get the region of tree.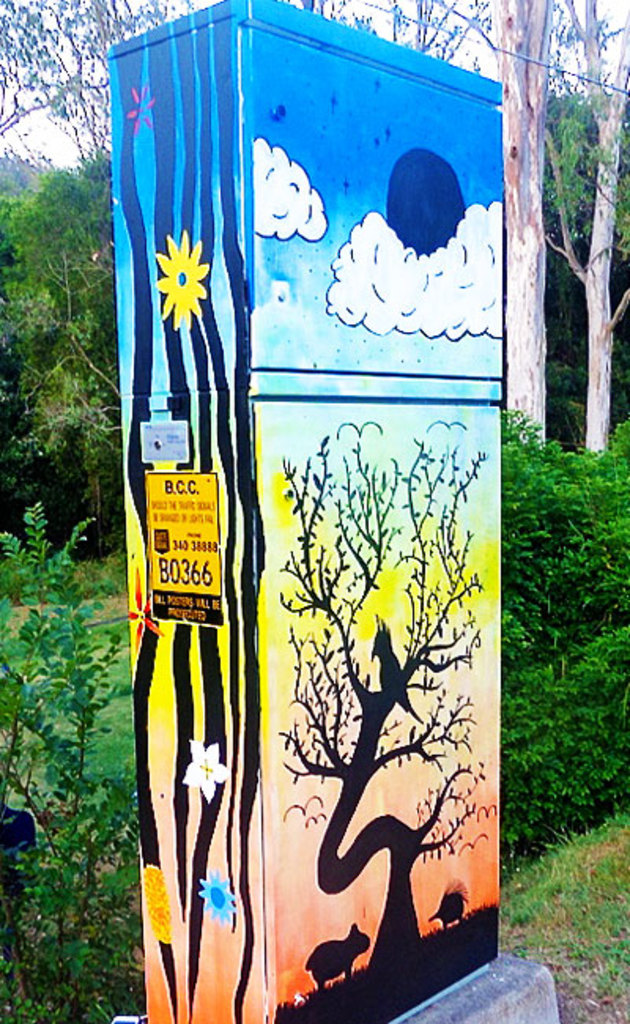
locate(375, 0, 565, 451).
